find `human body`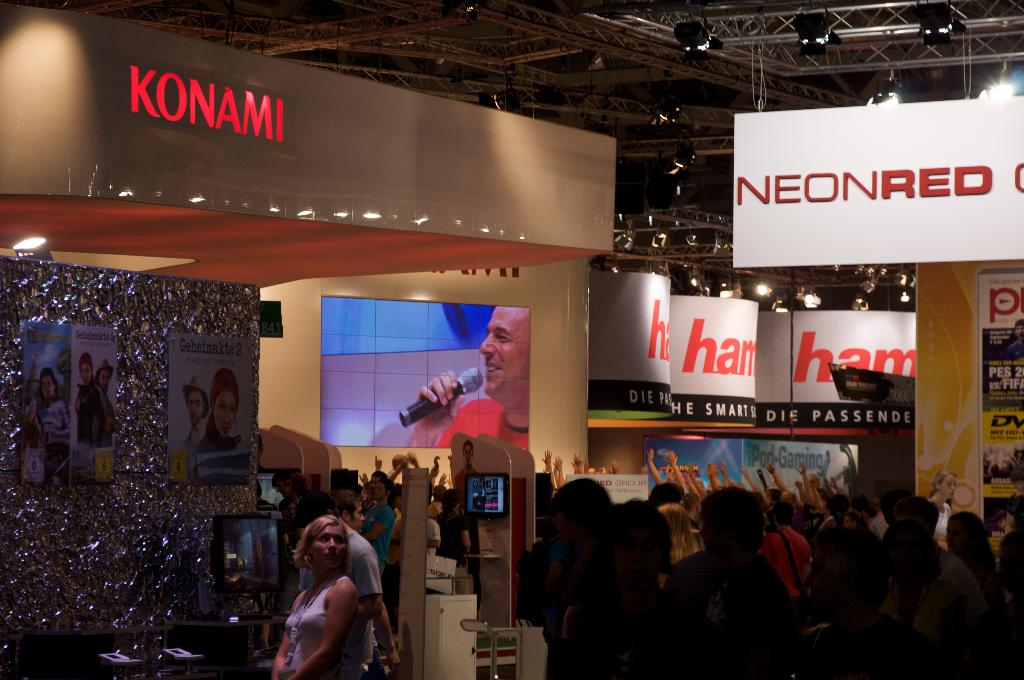
crop(24, 366, 70, 487)
